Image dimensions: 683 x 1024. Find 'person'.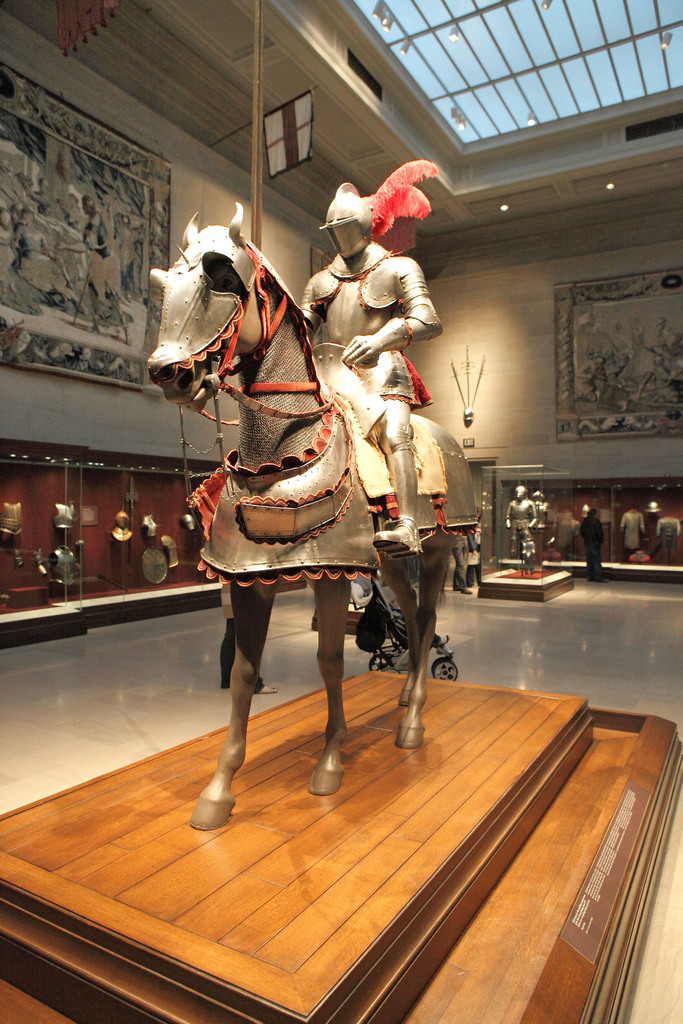
505,479,537,556.
